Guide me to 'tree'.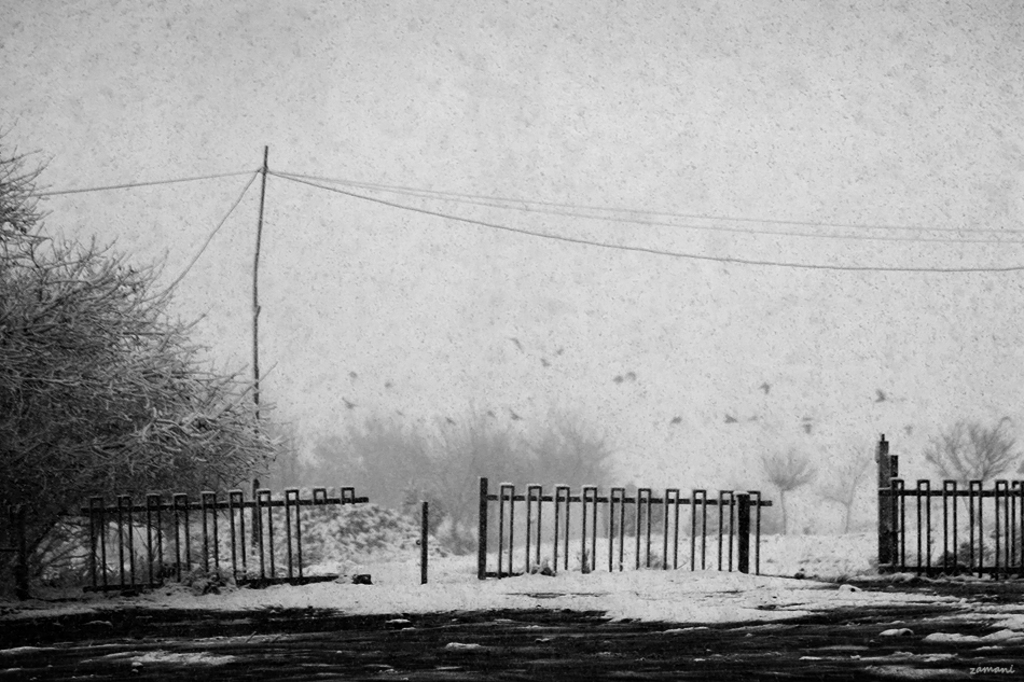
Guidance: select_region(752, 445, 802, 527).
